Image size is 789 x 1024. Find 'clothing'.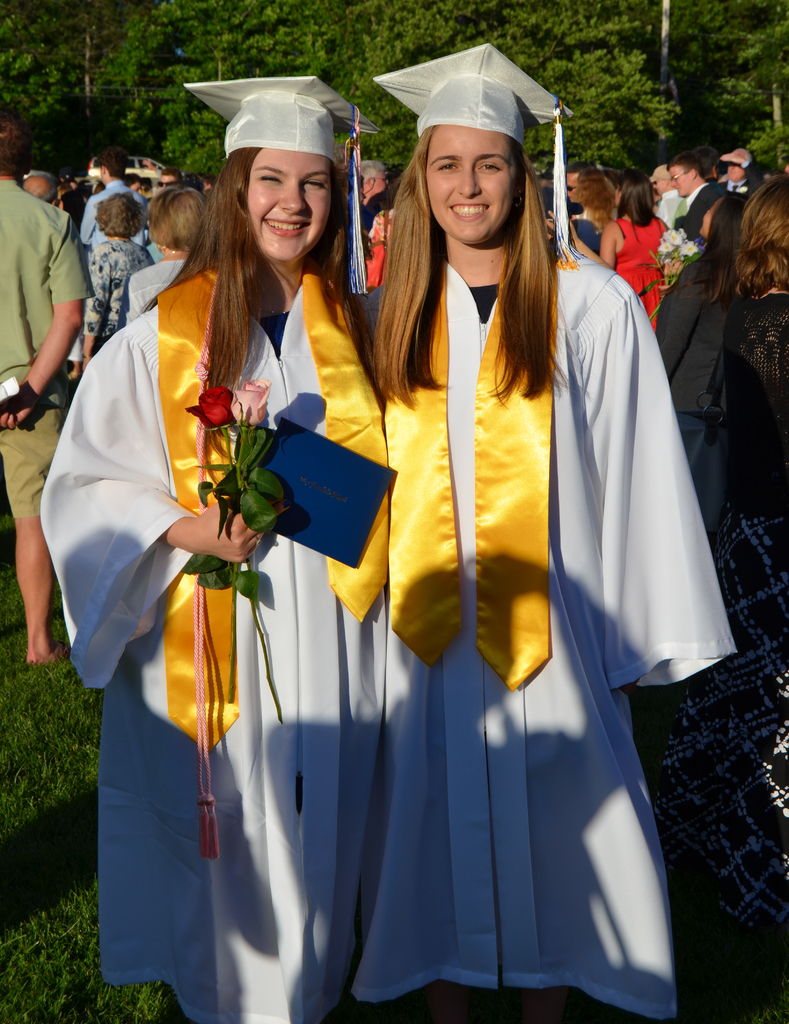
67:175:149:348.
